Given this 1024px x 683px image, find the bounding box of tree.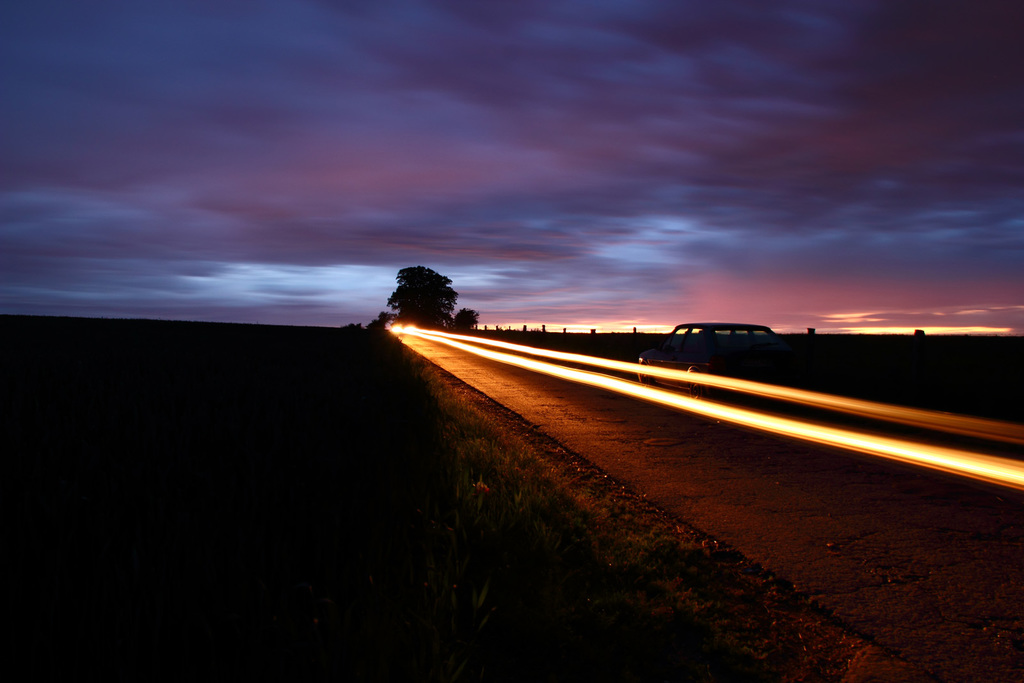
BBox(447, 304, 480, 323).
